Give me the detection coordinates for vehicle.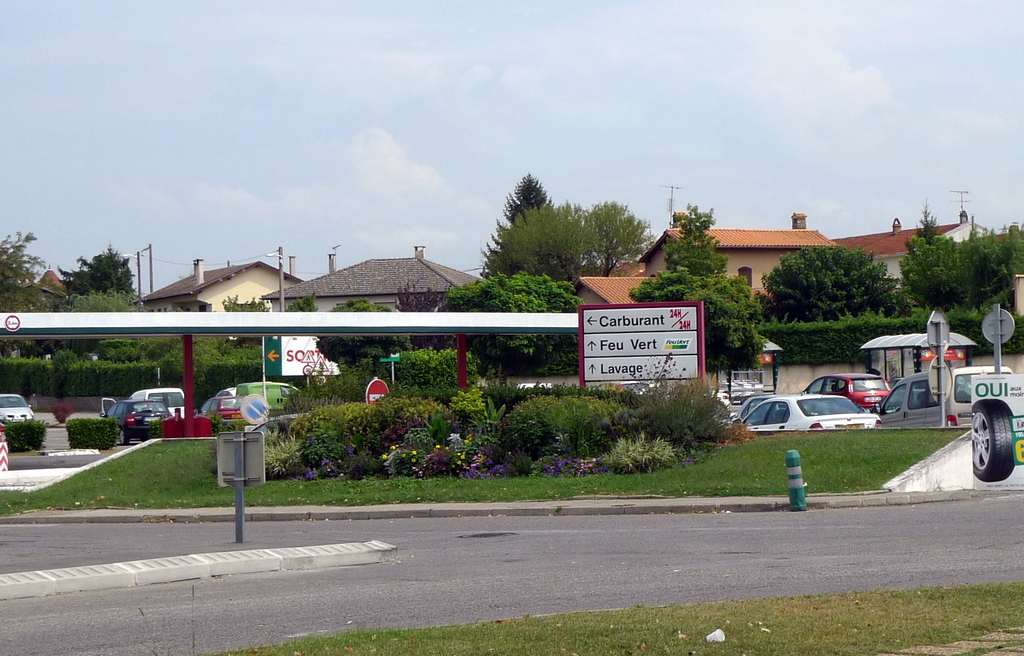
box(755, 390, 899, 443).
